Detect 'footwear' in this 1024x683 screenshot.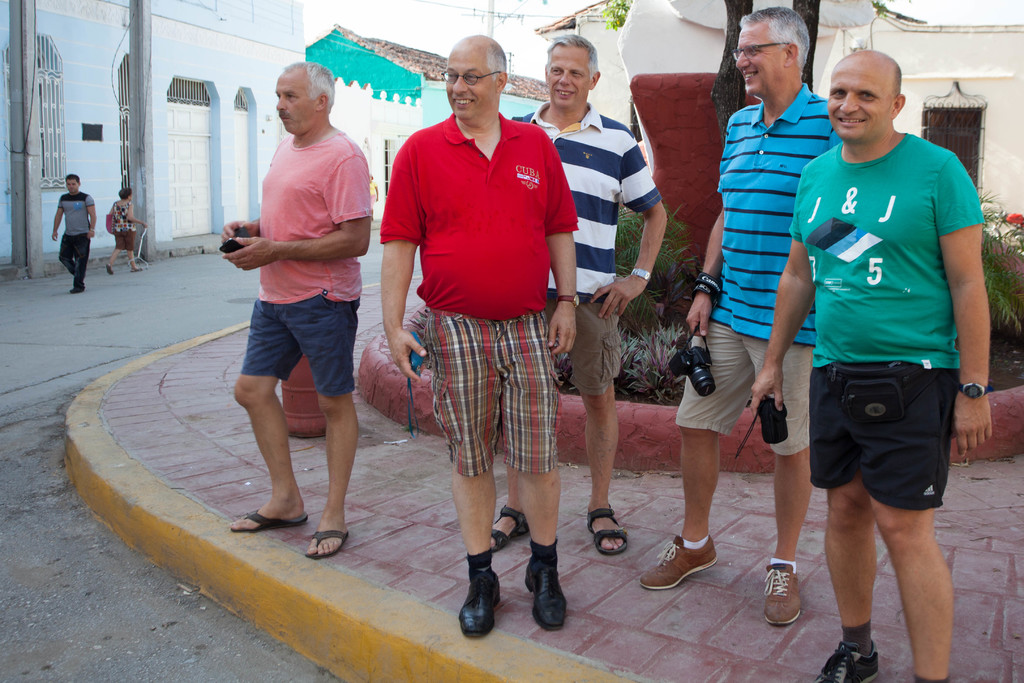
Detection: [left=480, top=511, right=525, bottom=555].
